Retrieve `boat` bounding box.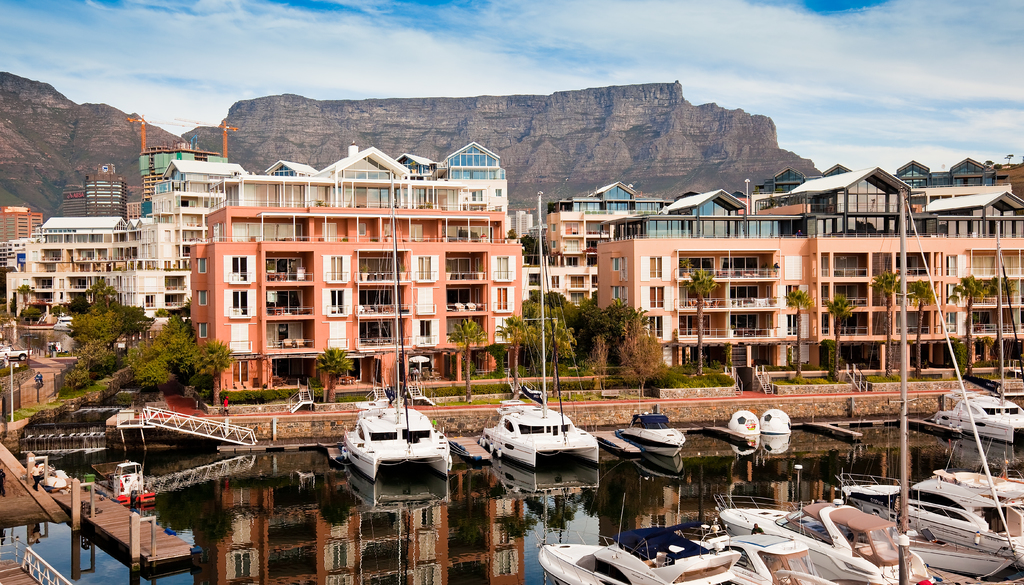
Bounding box: crop(937, 453, 1023, 490).
